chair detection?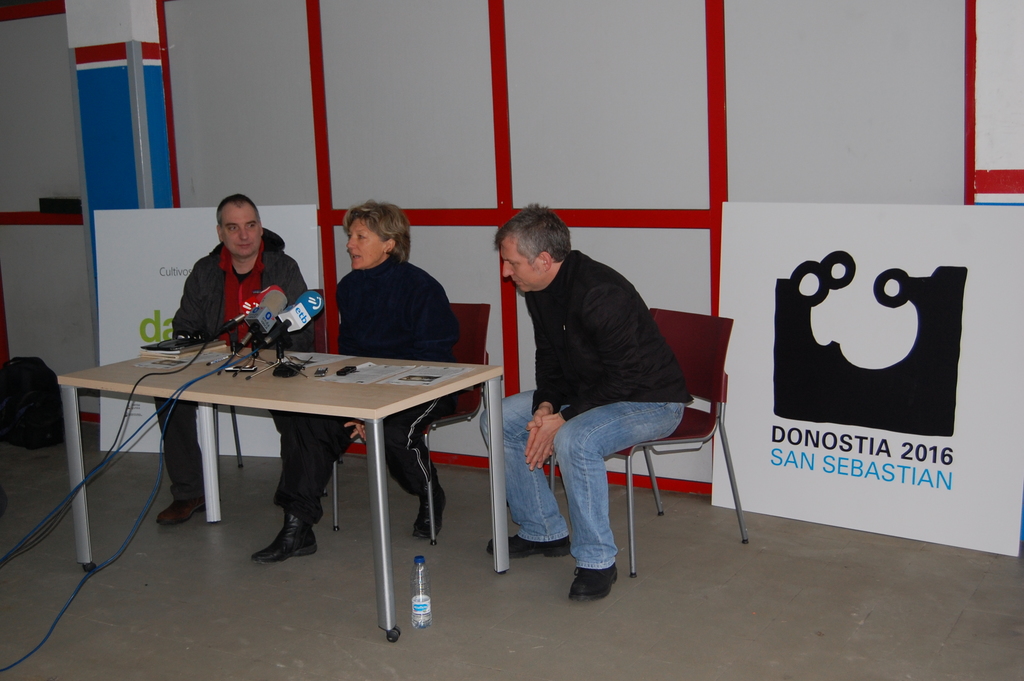
pyautogui.locateOnScreen(548, 301, 748, 578)
